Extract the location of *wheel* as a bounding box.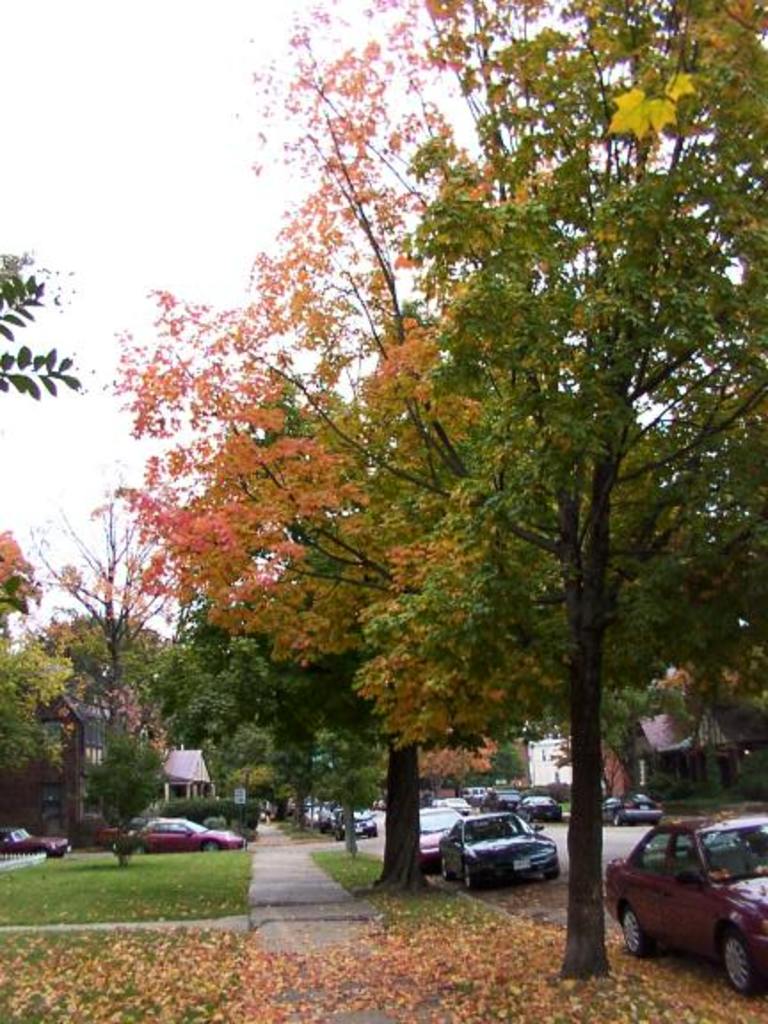
l=197, t=841, r=222, b=853.
